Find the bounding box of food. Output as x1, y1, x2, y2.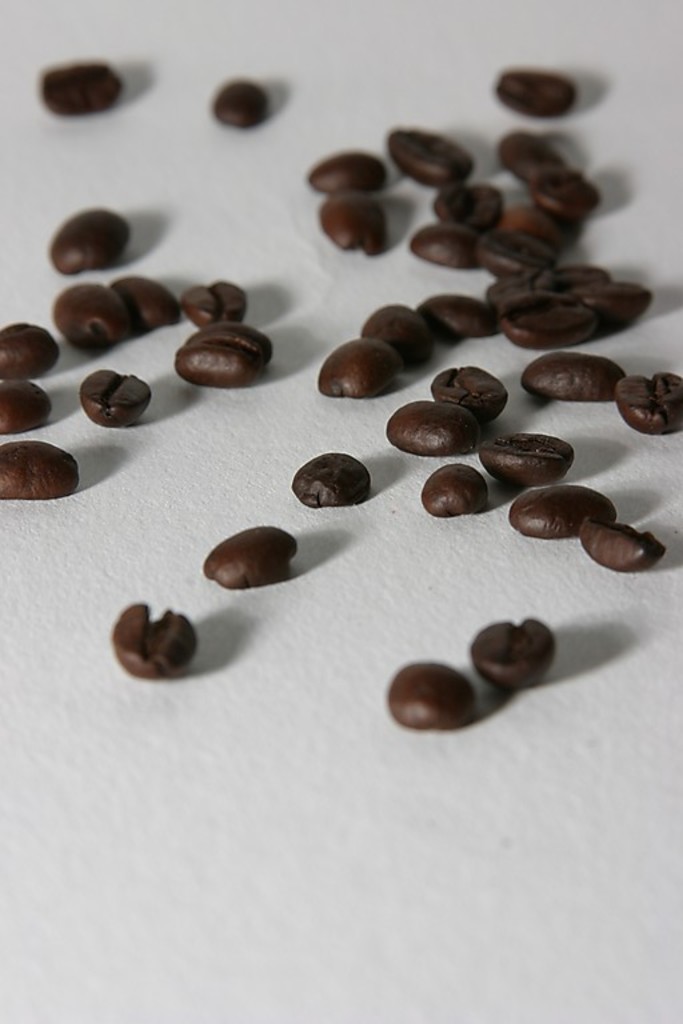
0, 435, 87, 503.
